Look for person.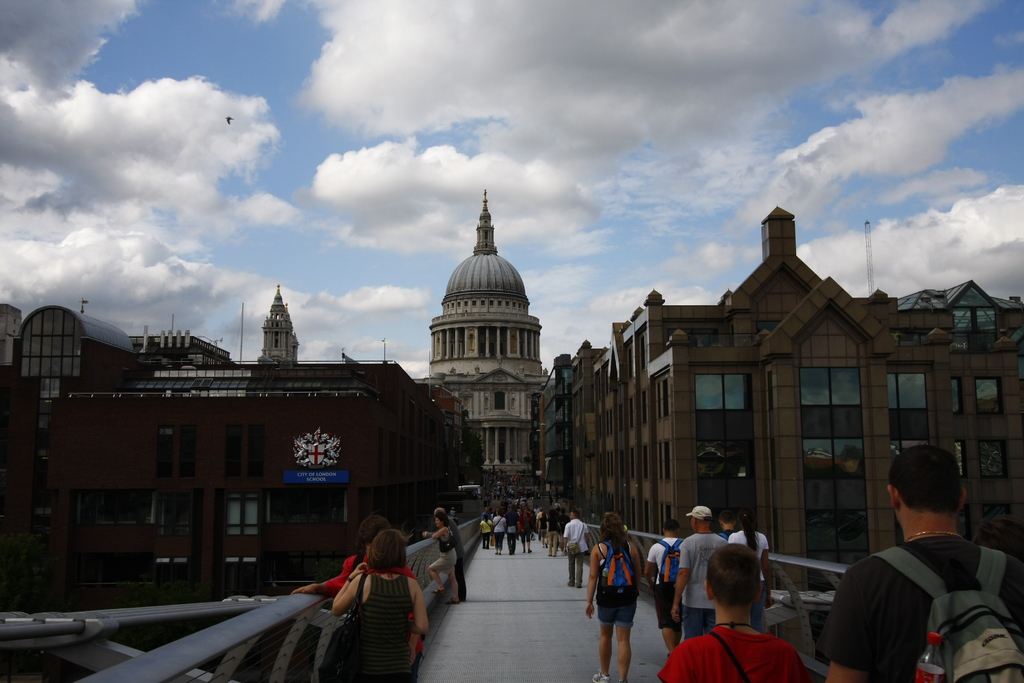
Found: <region>822, 456, 1023, 682</region>.
